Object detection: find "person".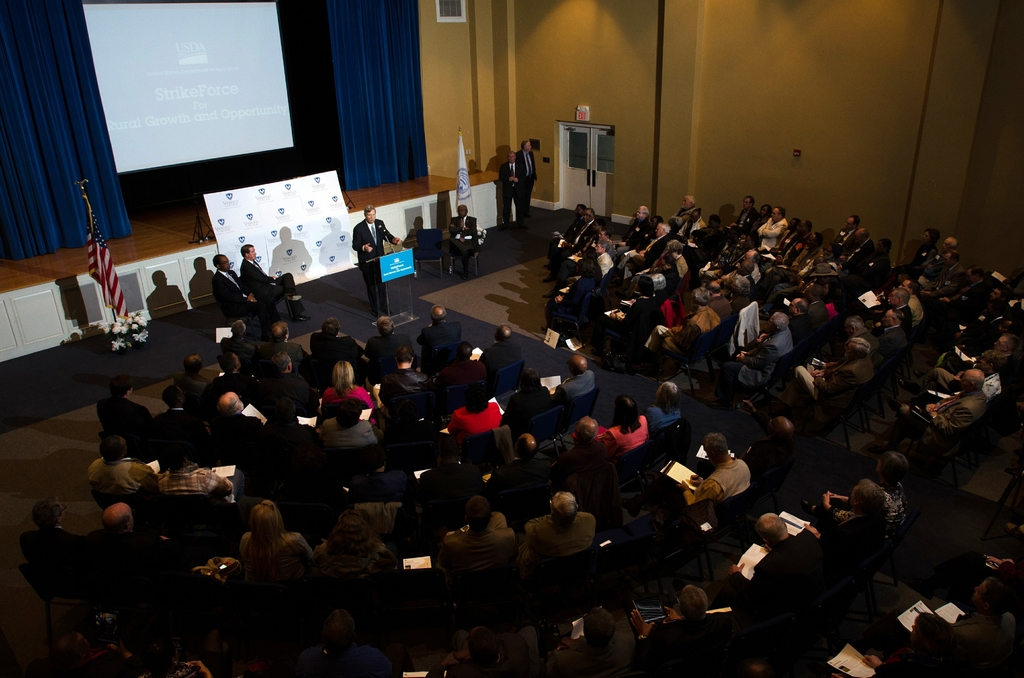
550, 204, 580, 264.
